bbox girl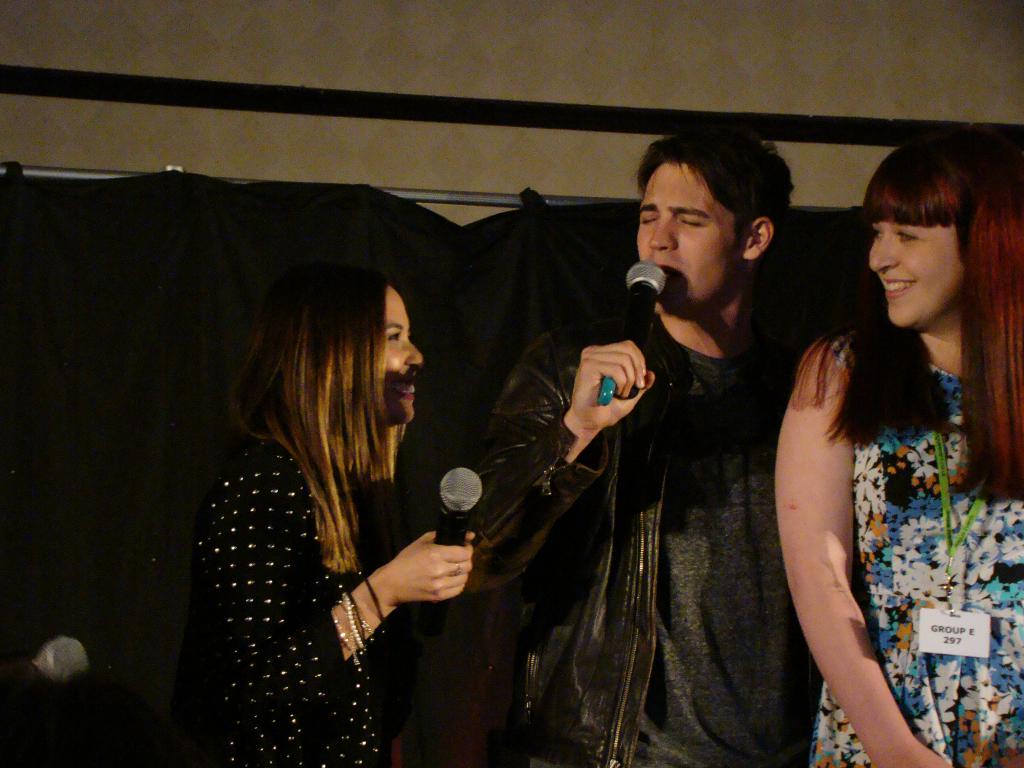
left=189, top=271, right=472, bottom=766
